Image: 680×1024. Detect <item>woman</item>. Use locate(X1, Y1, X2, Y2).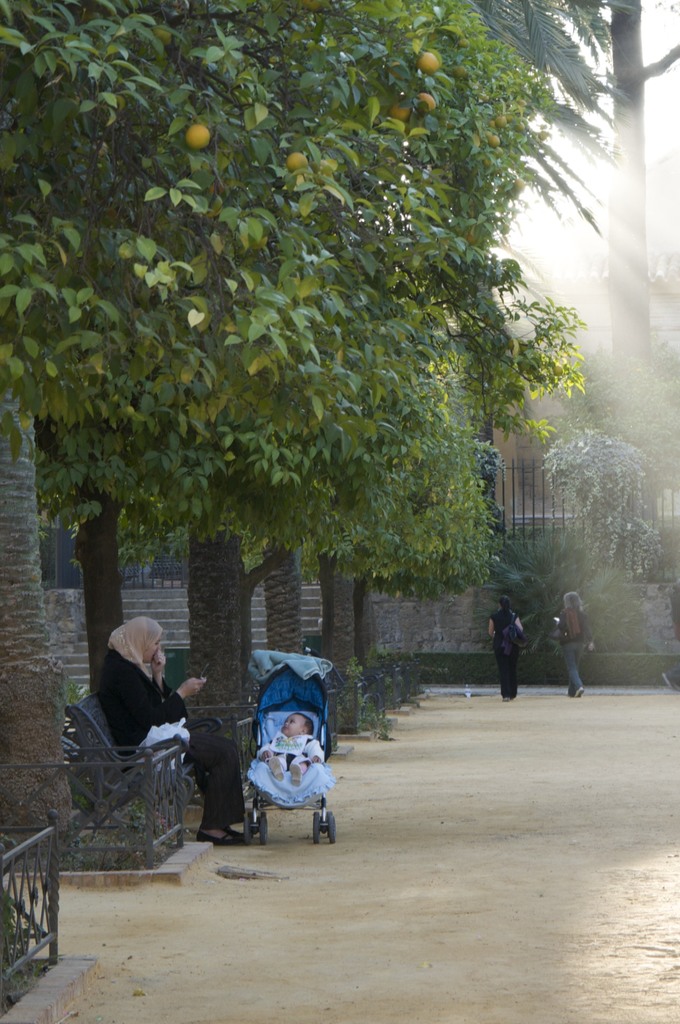
locate(557, 592, 592, 693).
